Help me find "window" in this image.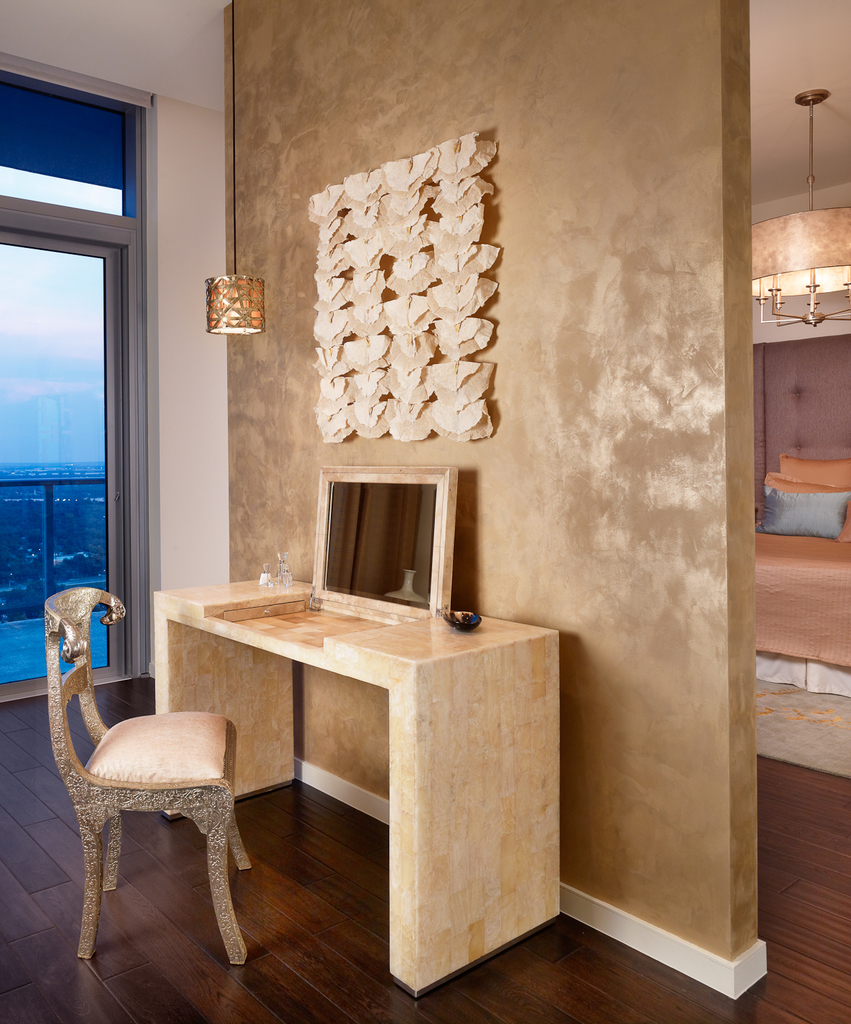
Found it: <bbox>12, 78, 147, 201</bbox>.
